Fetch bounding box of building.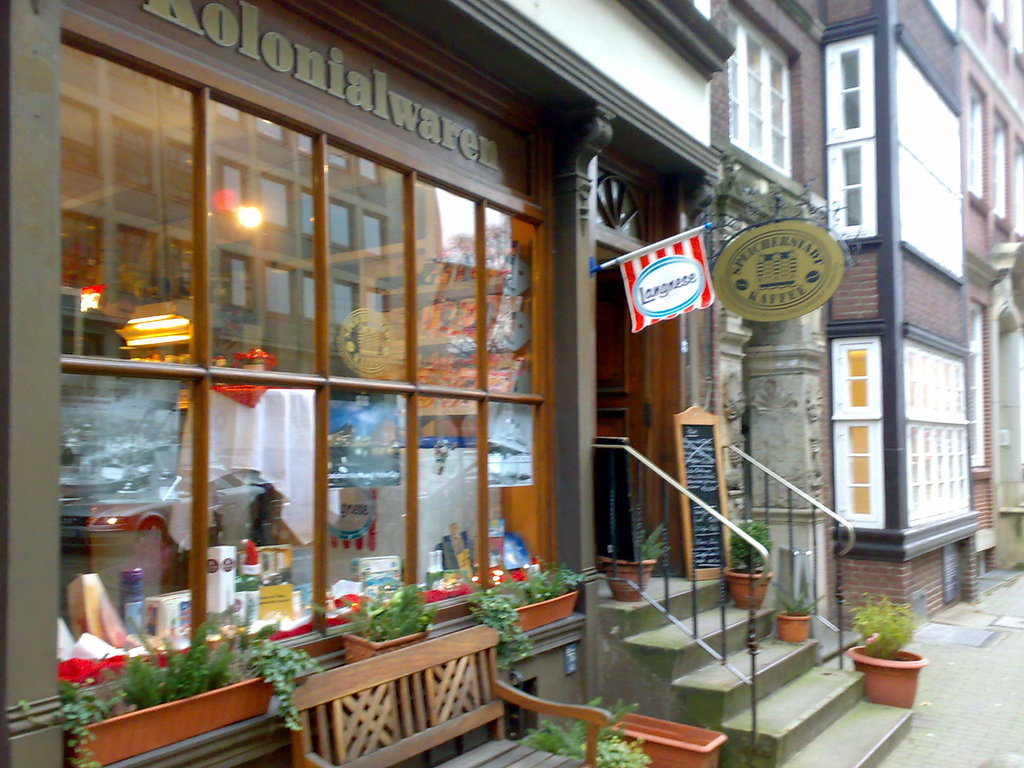
Bbox: bbox(0, 0, 913, 767).
